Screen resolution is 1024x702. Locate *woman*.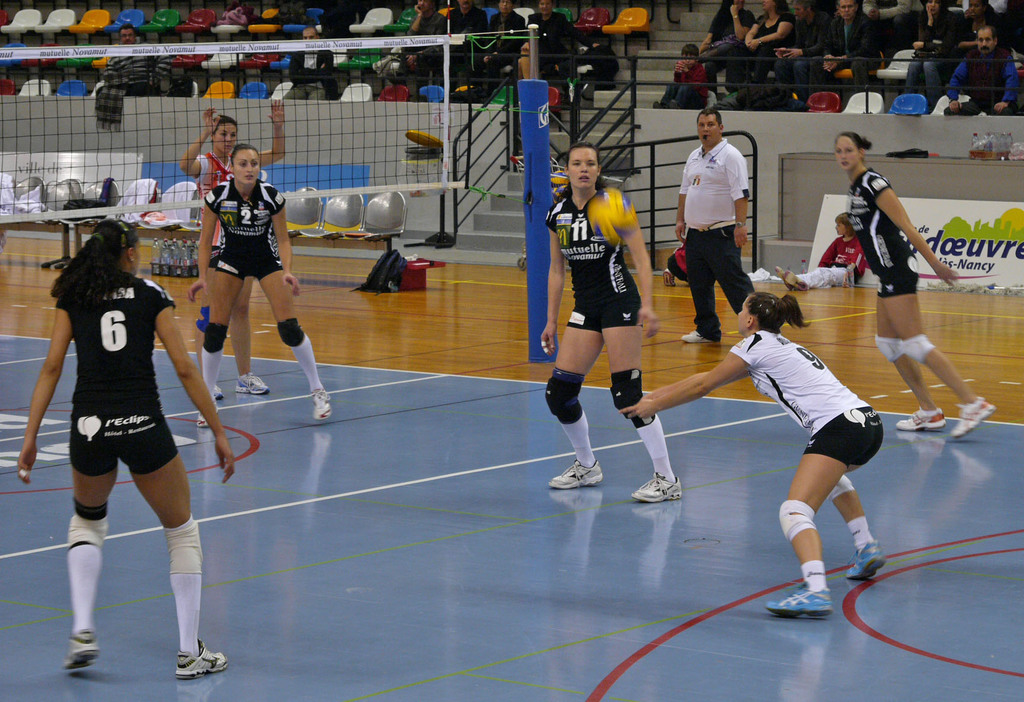
(181, 144, 339, 425).
